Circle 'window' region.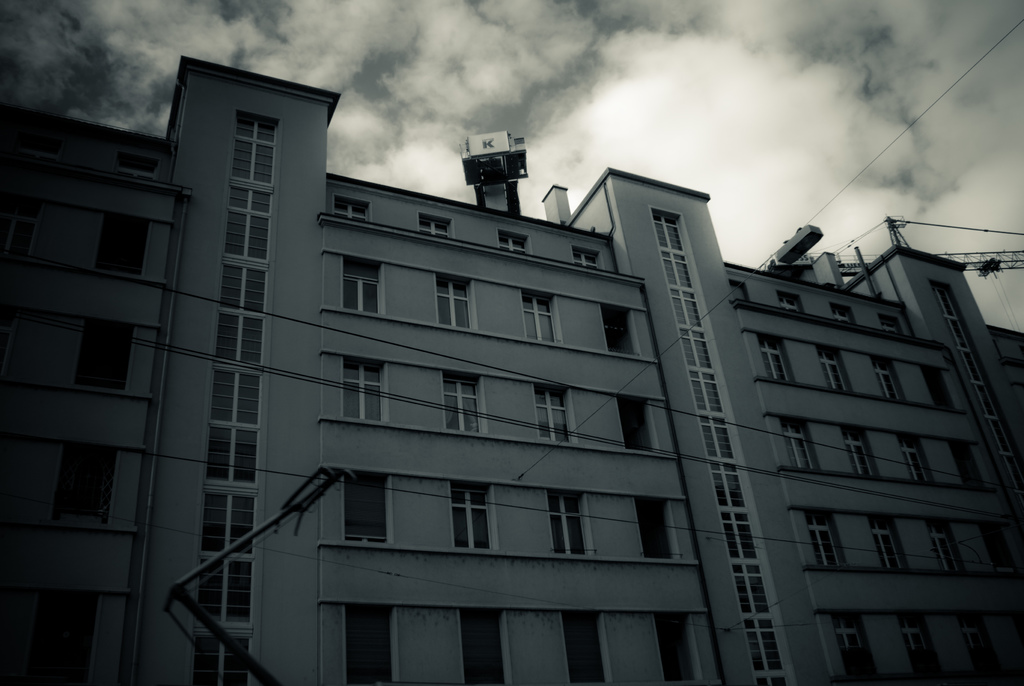
Region: bbox(634, 485, 686, 566).
